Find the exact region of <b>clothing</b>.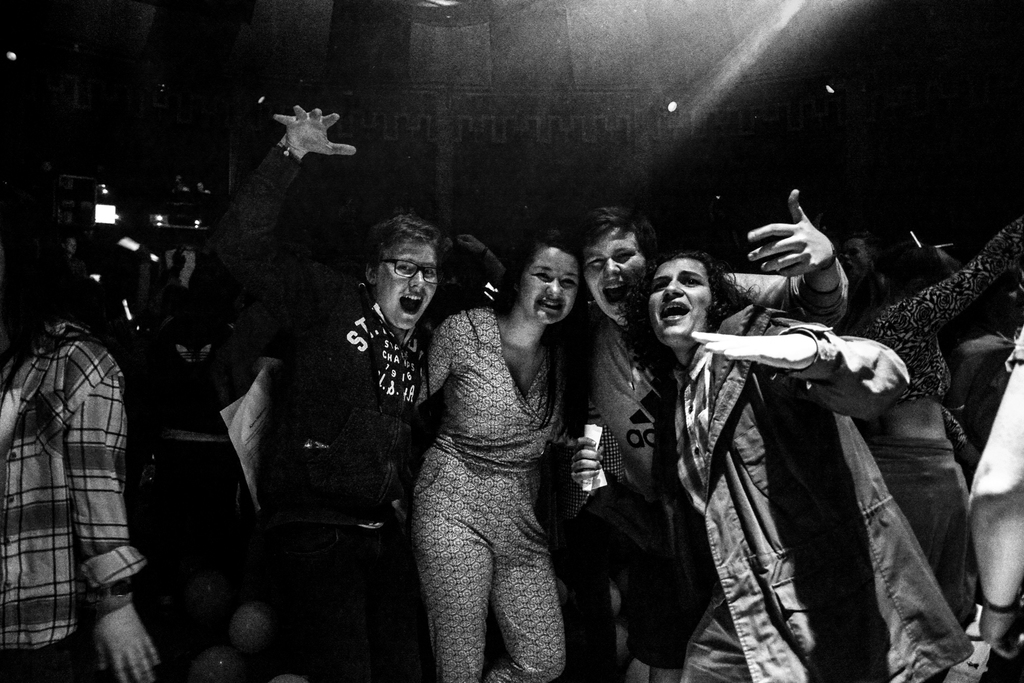
Exact region: 16,278,139,654.
